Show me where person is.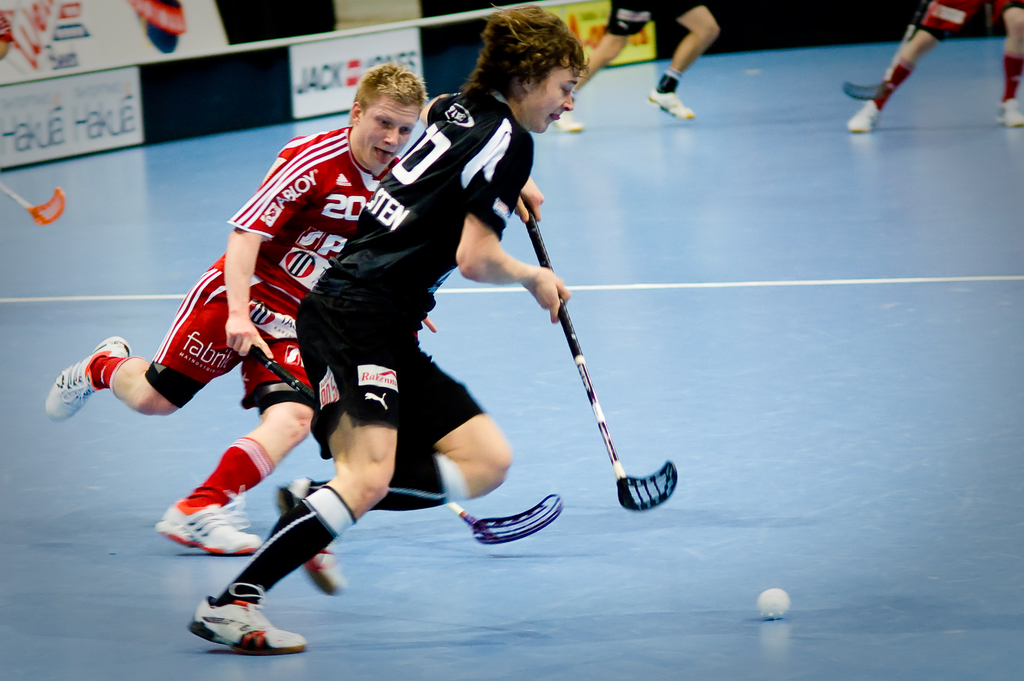
person is at l=44, t=62, r=430, b=559.
